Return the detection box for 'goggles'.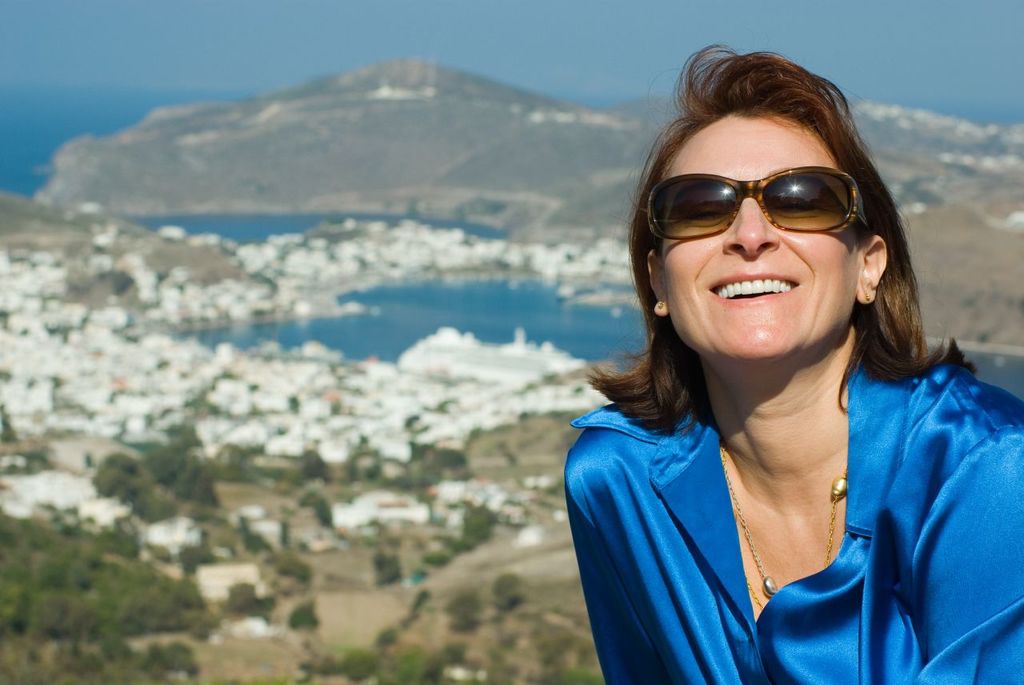
[x1=656, y1=155, x2=881, y2=238].
